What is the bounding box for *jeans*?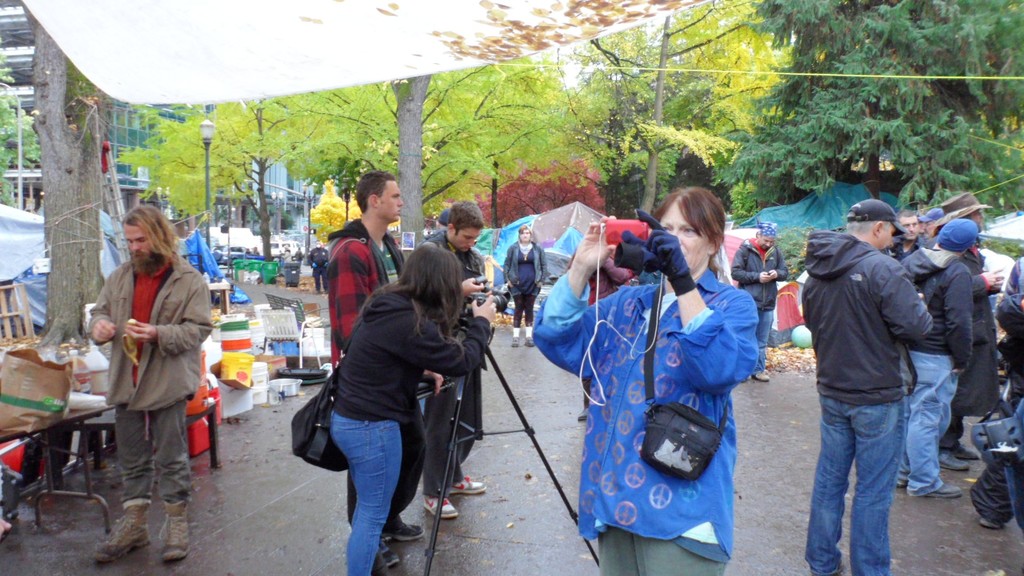
(left=900, top=353, right=955, bottom=495).
